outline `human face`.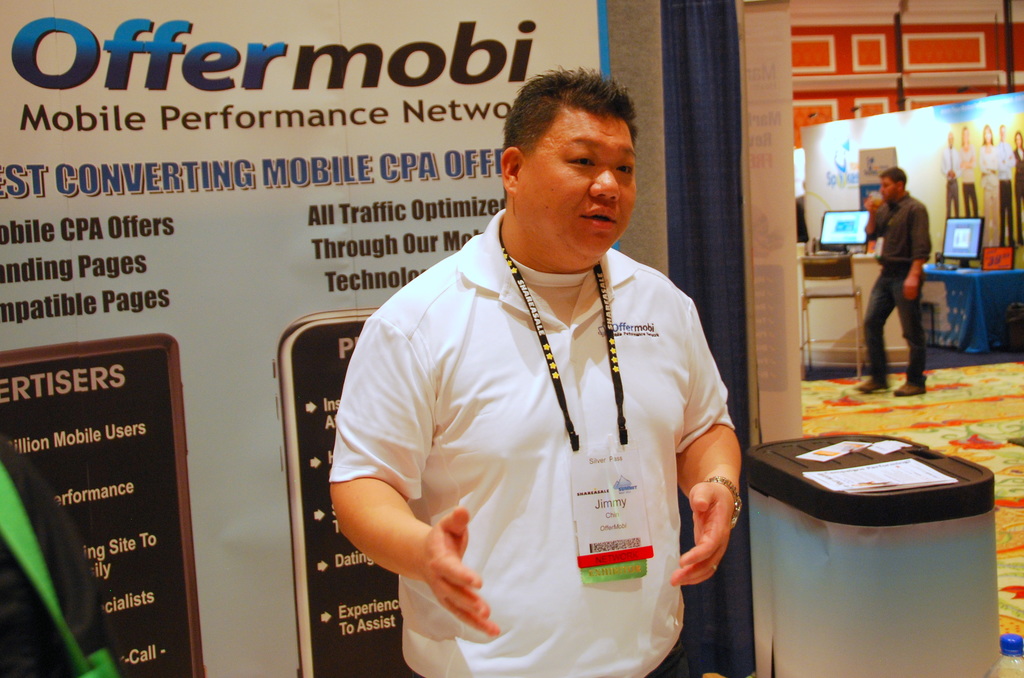
Outline: [left=518, top=107, right=638, bottom=260].
